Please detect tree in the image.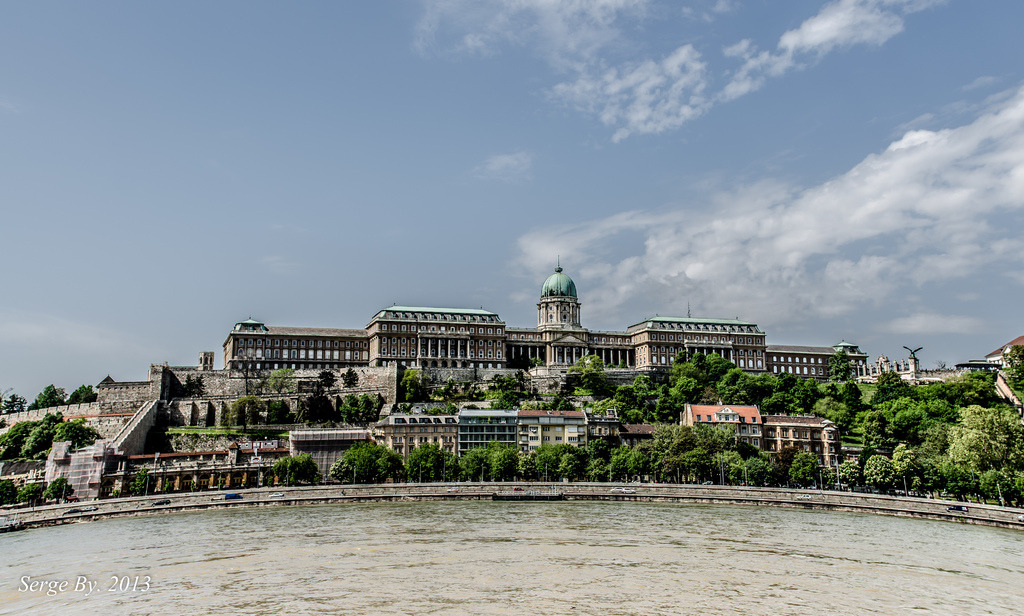
region(22, 412, 72, 453).
